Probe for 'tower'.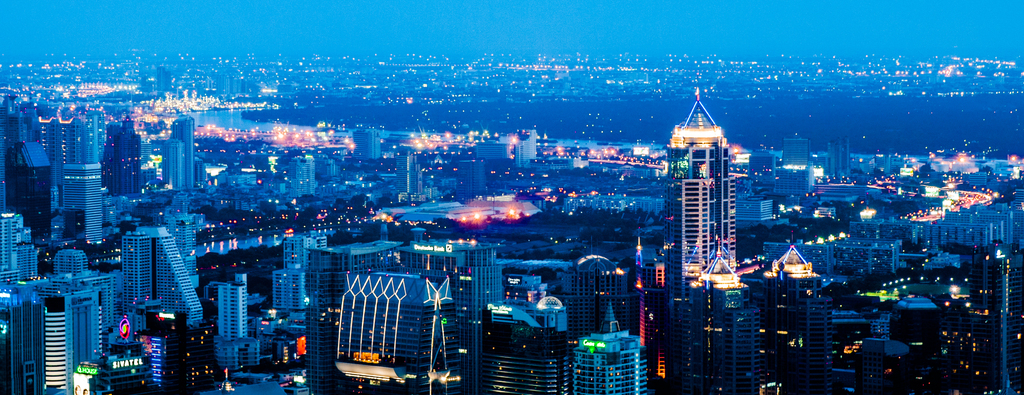
Probe result: {"left": 655, "top": 89, "right": 757, "bottom": 294}.
